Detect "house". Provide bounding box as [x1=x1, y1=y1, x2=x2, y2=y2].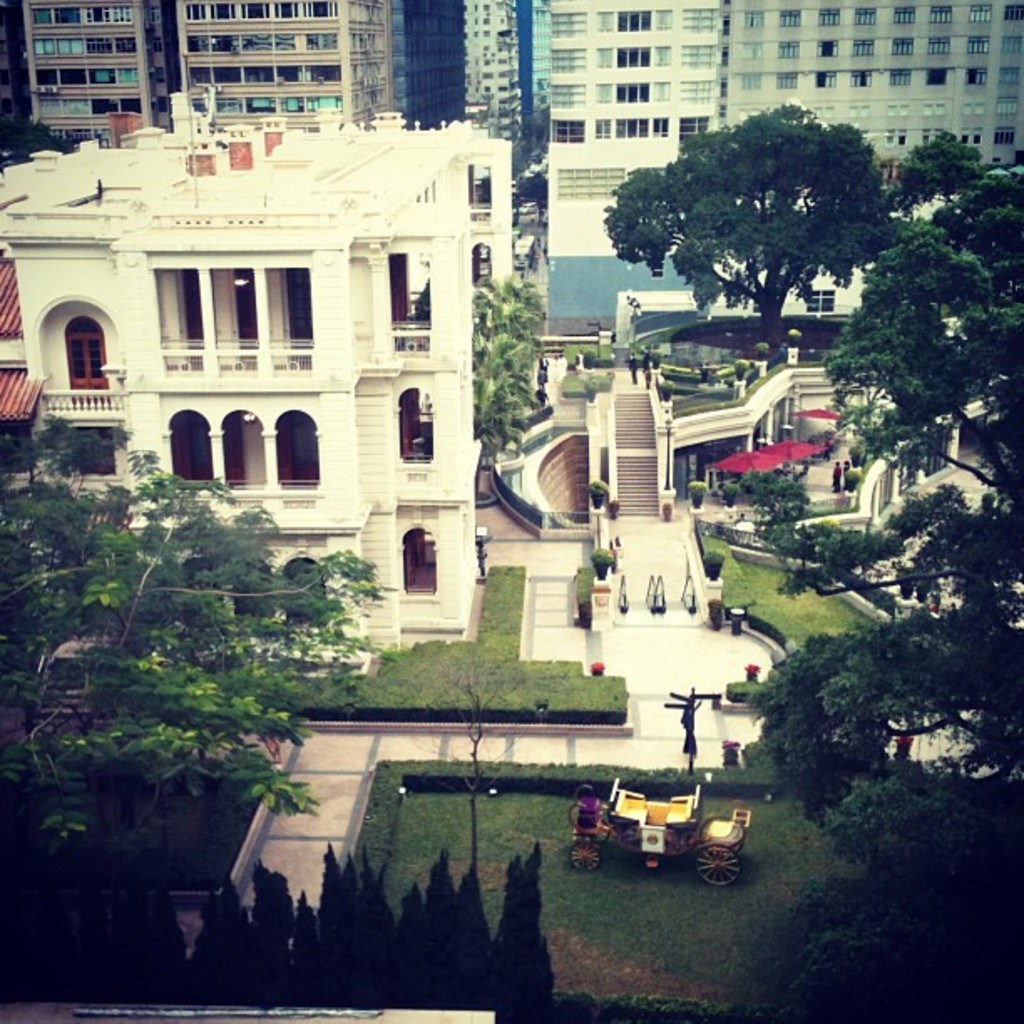
[x1=755, y1=8, x2=1022, y2=306].
